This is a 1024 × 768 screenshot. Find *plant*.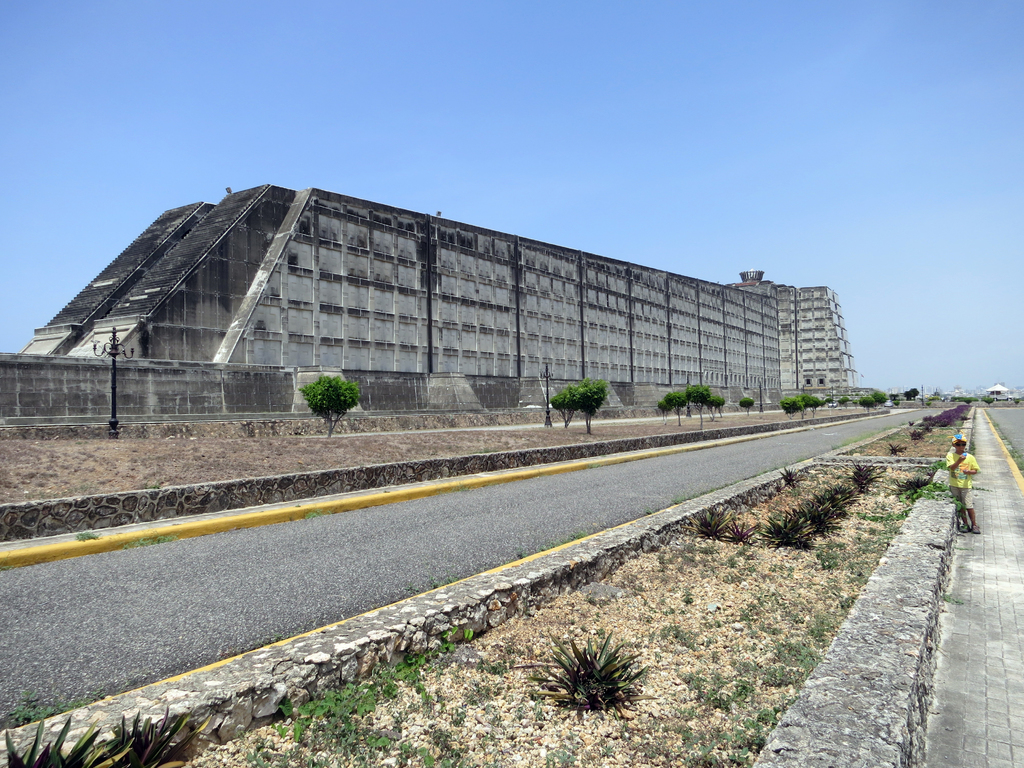
Bounding box: {"x1": 766, "y1": 657, "x2": 808, "y2": 682}.
